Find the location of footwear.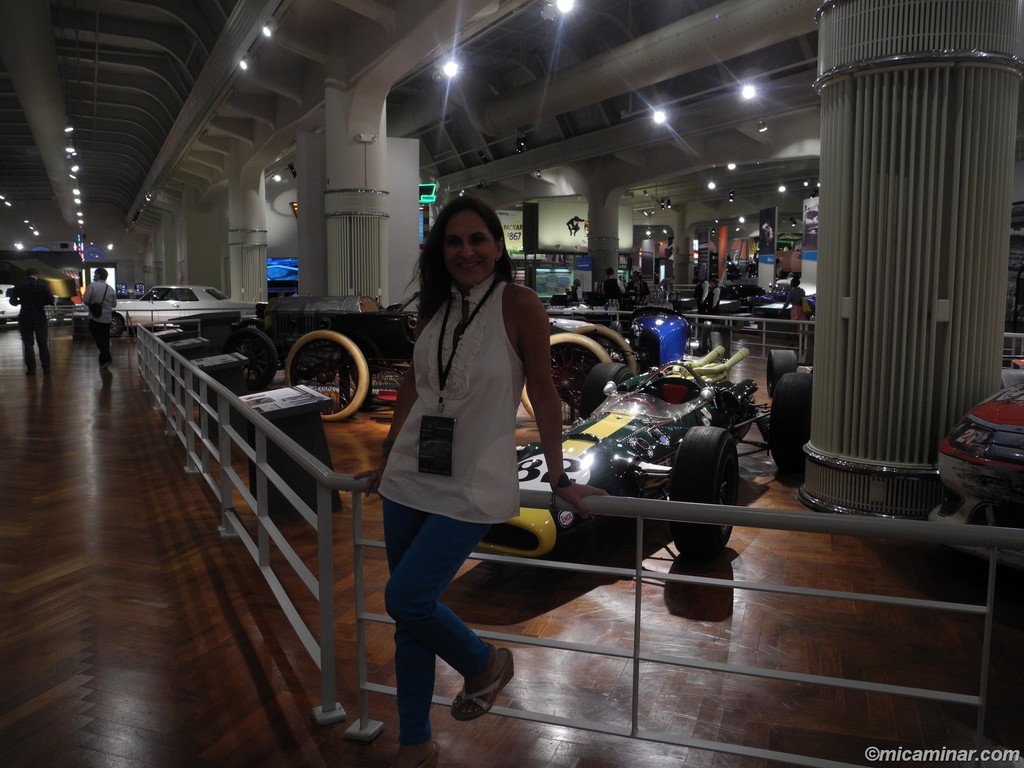
Location: (left=382, top=741, right=440, bottom=767).
